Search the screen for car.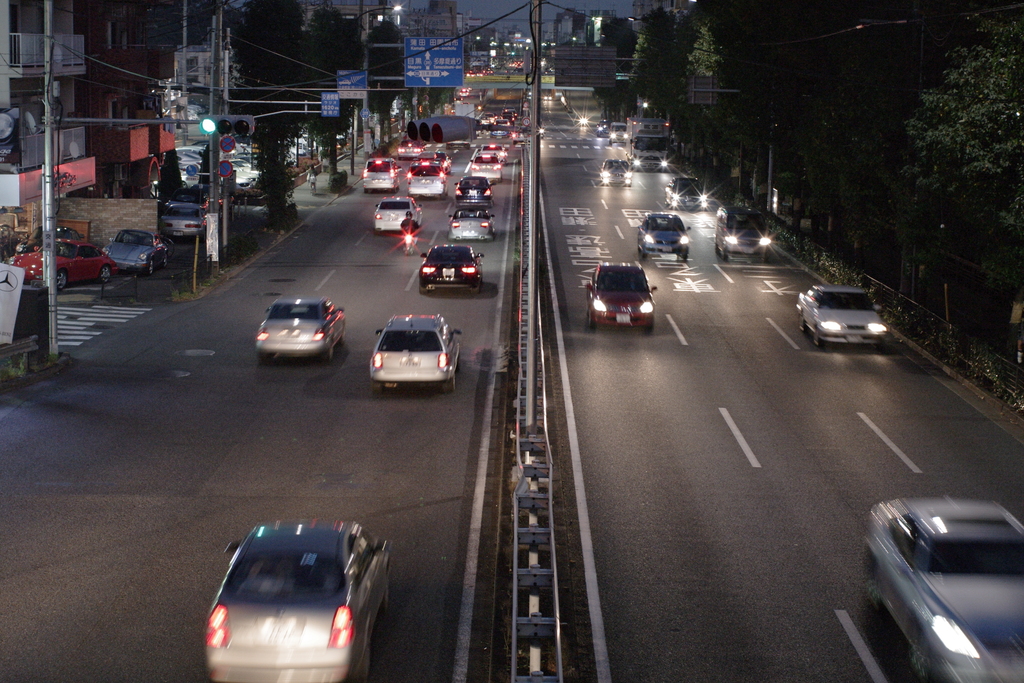
Found at bbox=[585, 258, 659, 327].
